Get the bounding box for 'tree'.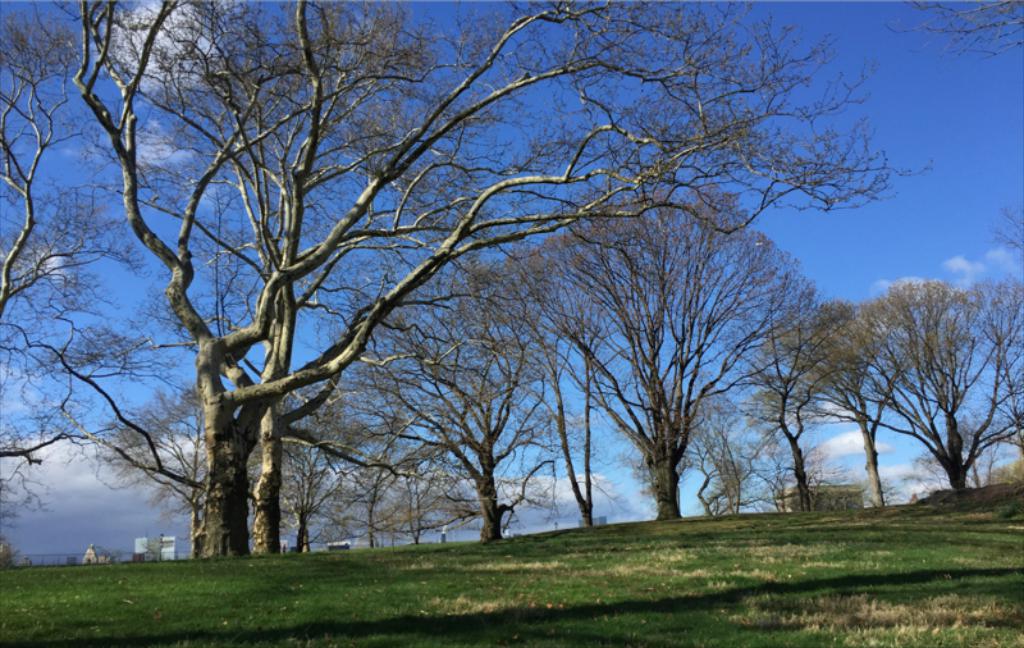
[49,0,950,587].
